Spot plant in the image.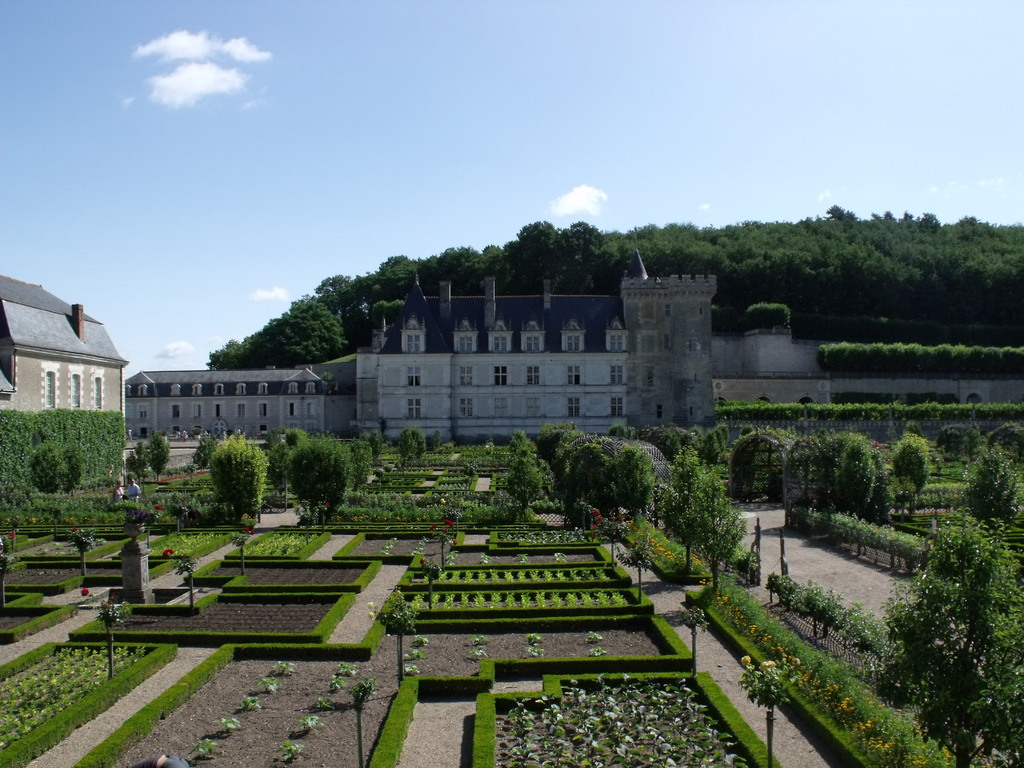
plant found at 586, 644, 607, 658.
